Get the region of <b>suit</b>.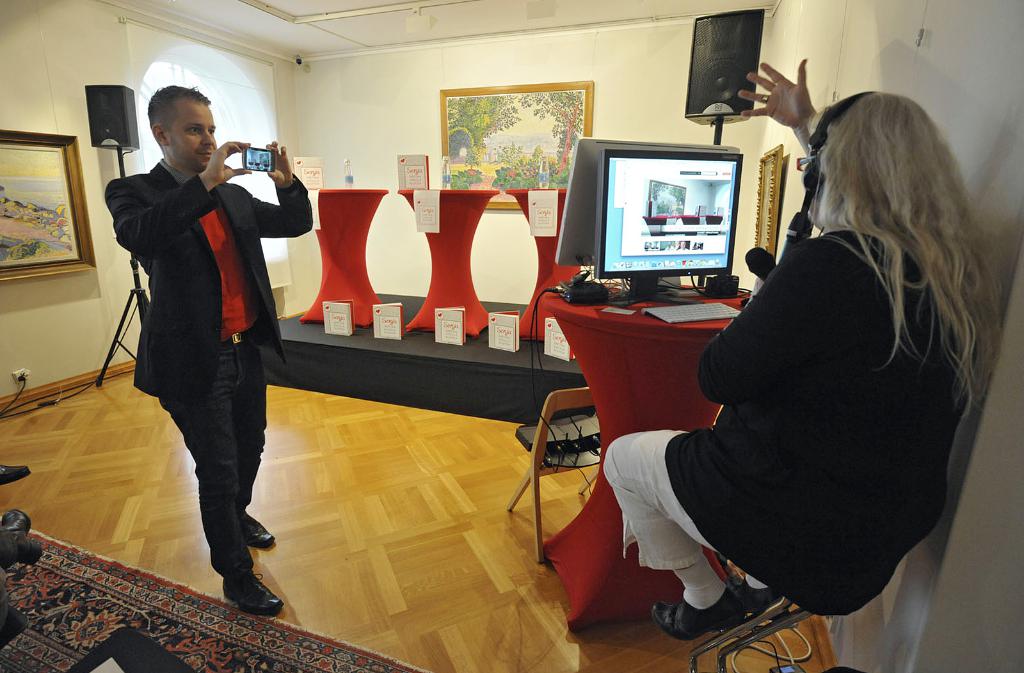
621:225:972:619.
